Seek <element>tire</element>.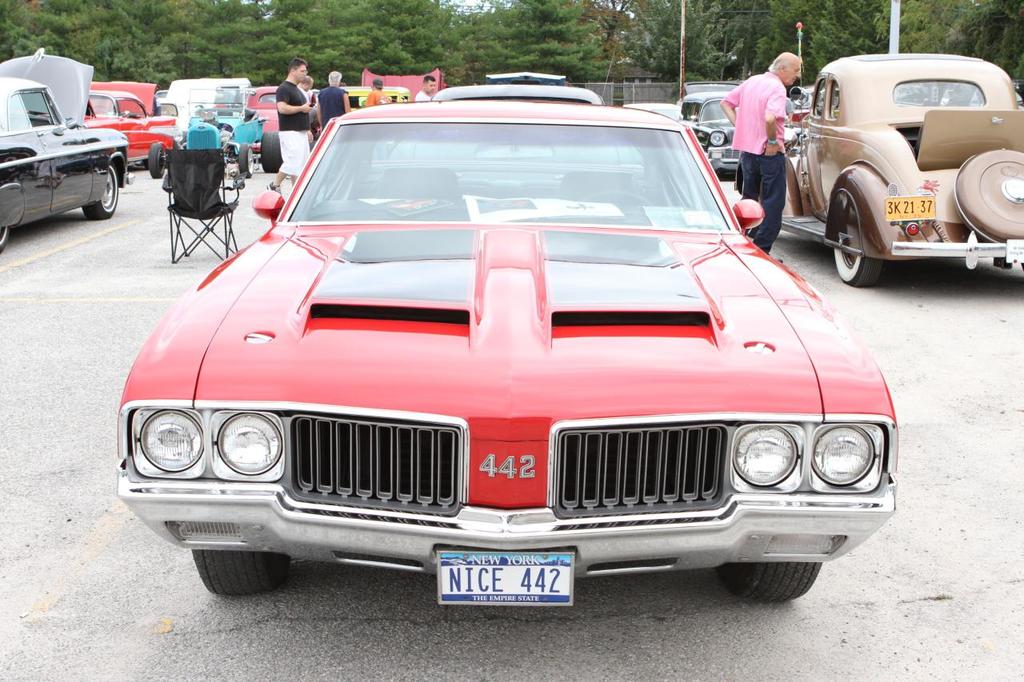
bbox(259, 132, 282, 173).
